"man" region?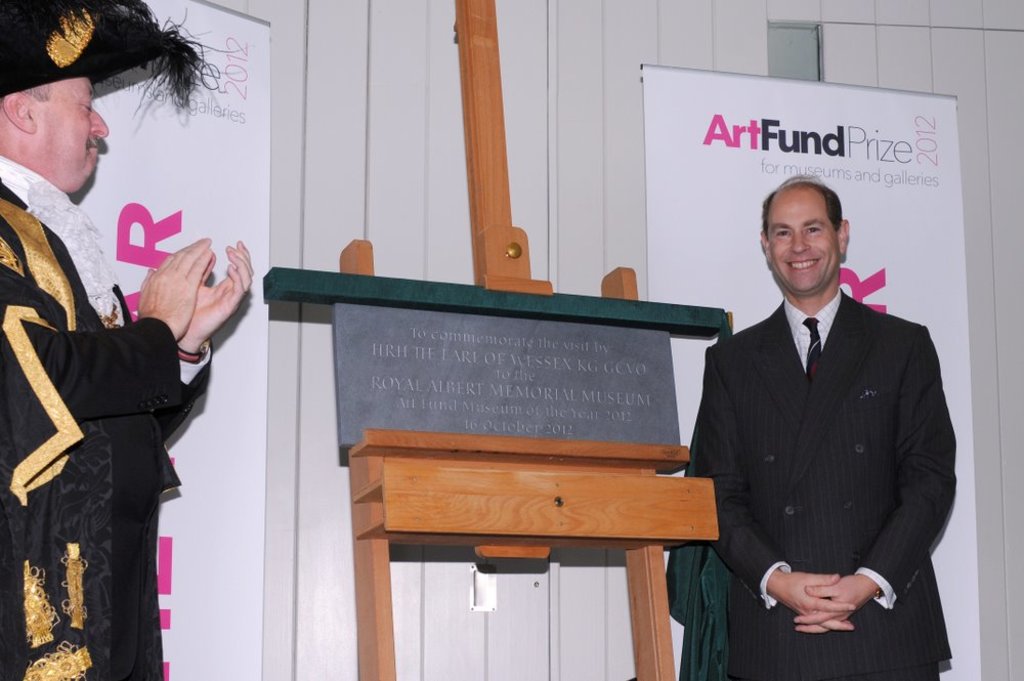
select_region(0, 0, 255, 680)
